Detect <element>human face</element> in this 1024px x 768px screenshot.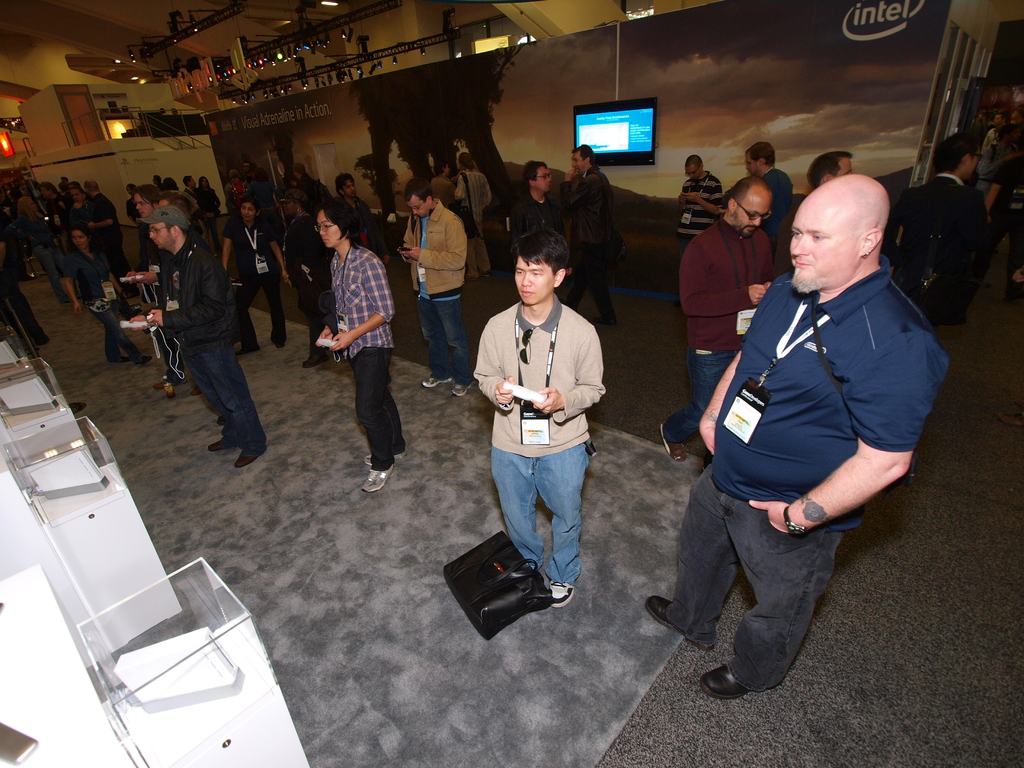
Detection: BBox(242, 204, 255, 221).
